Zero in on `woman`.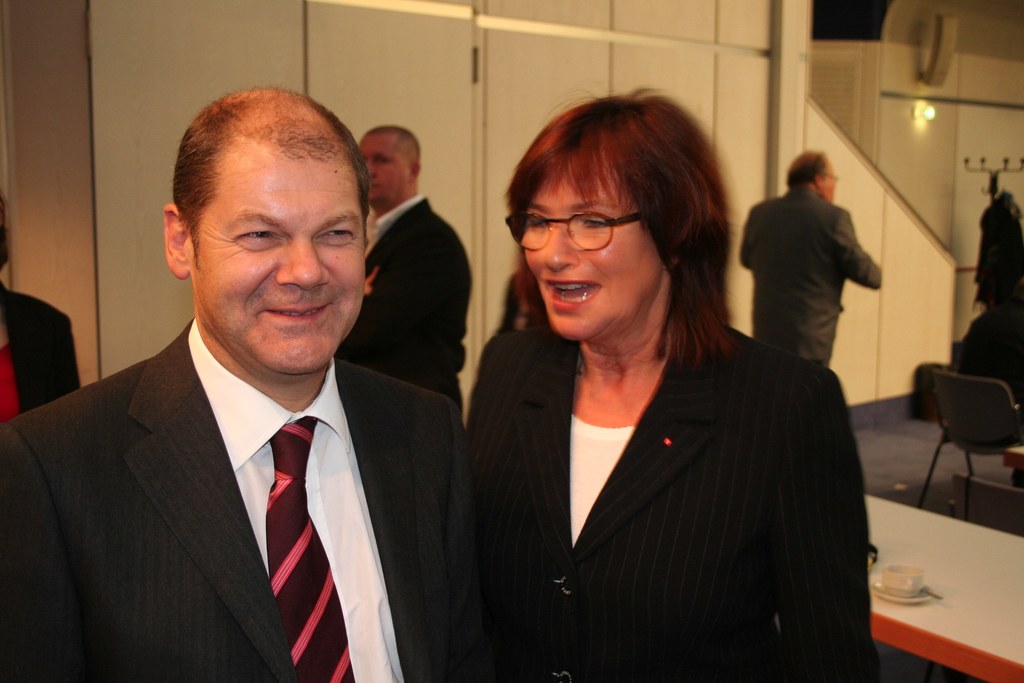
Zeroed in: 0 180 84 426.
